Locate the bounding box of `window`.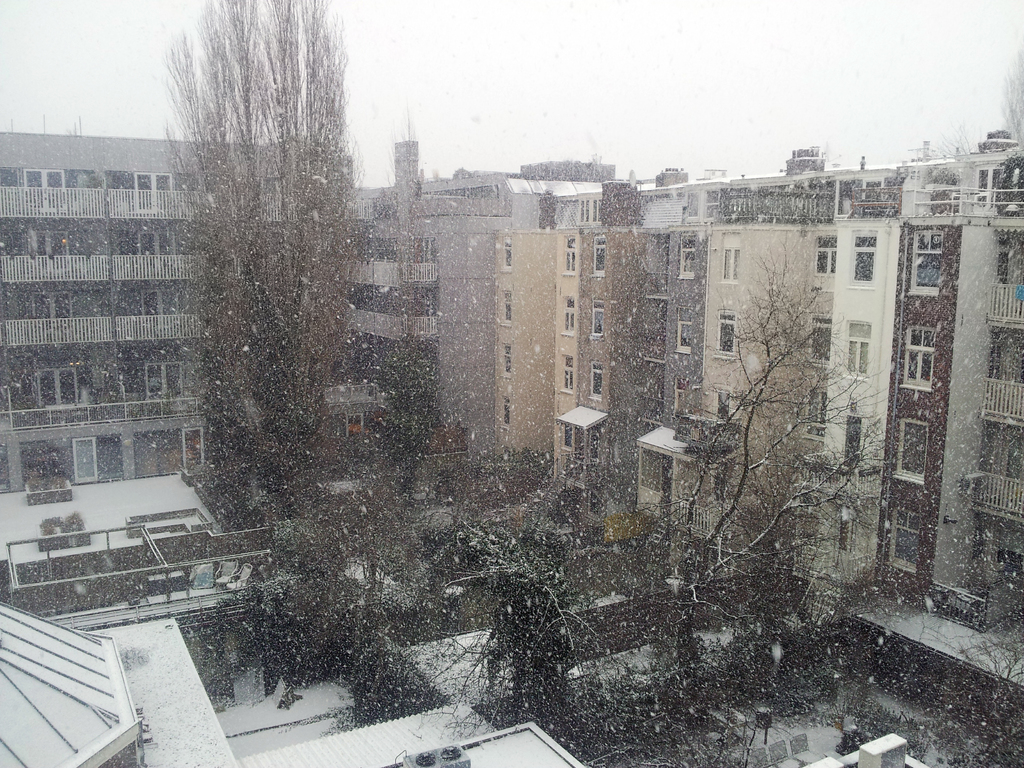
Bounding box: 675:234:696:279.
